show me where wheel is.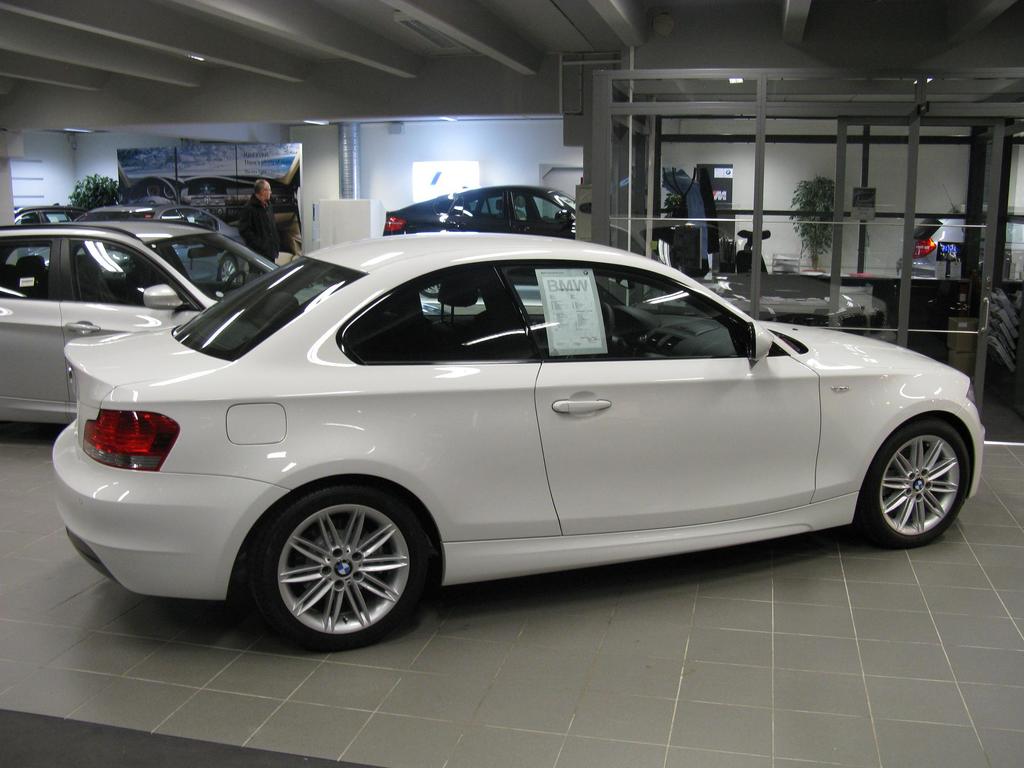
wheel is at 242/491/422/636.
